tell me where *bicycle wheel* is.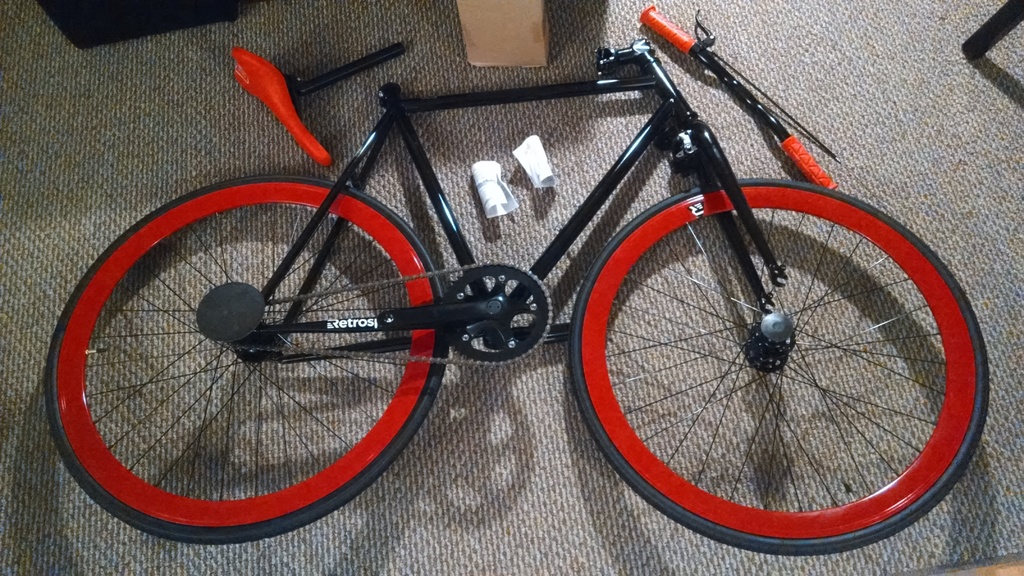
*bicycle wheel* is at bbox(563, 178, 995, 557).
